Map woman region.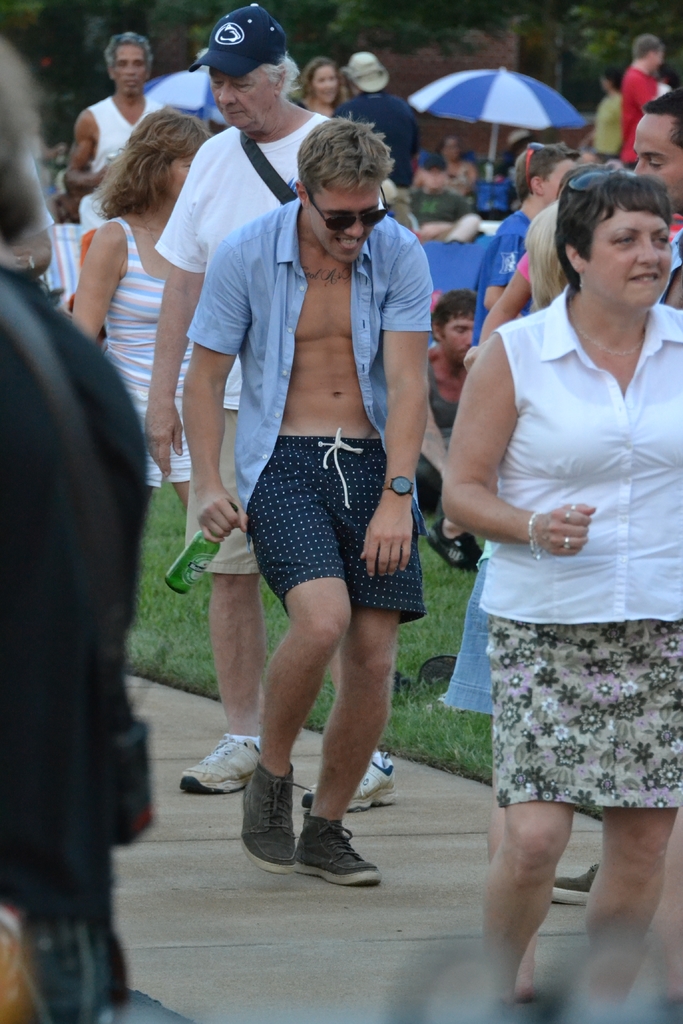
Mapped to [x1=65, y1=110, x2=206, y2=524].
